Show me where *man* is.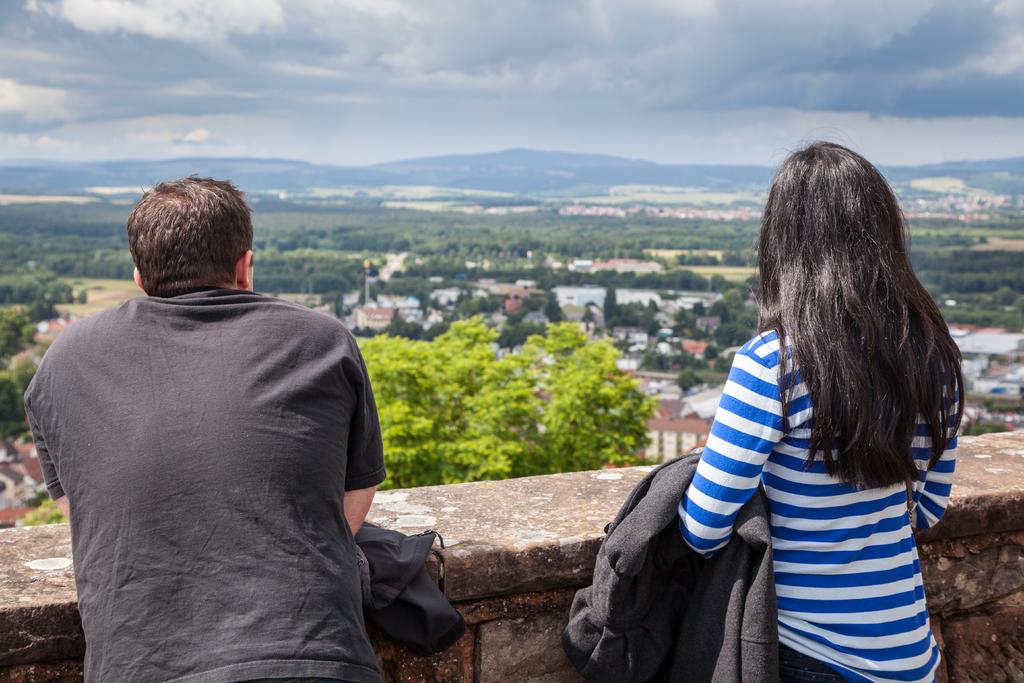
*man* is at [19, 134, 430, 680].
